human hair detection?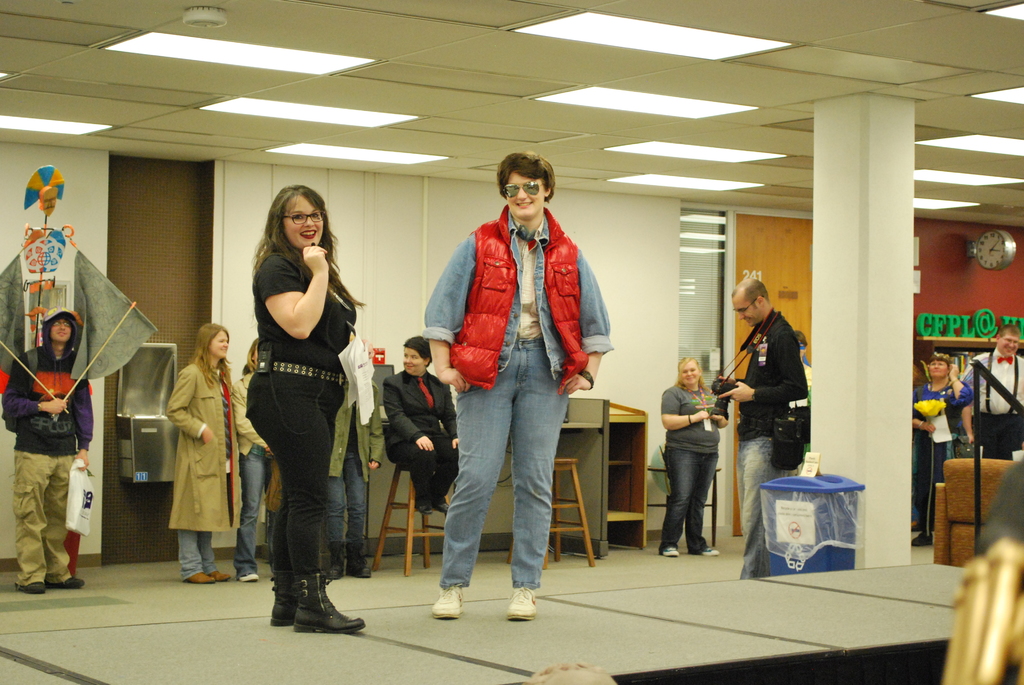
bbox(493, 149, 555, 201)
